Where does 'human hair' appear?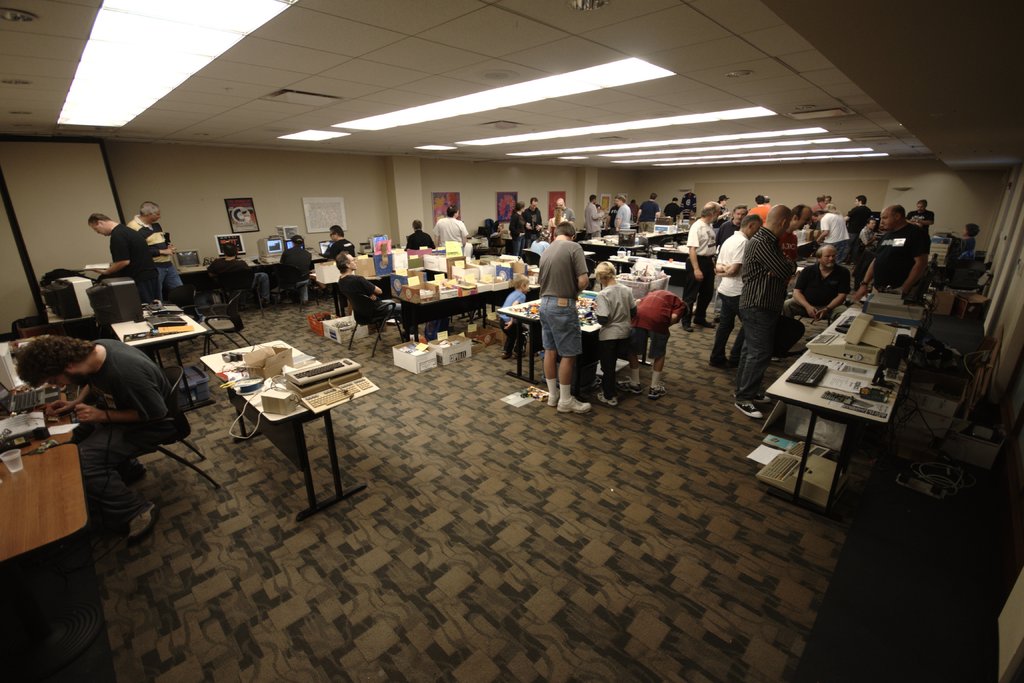
Appears at (x1=815, y1=245, x2=833, y2=264).
